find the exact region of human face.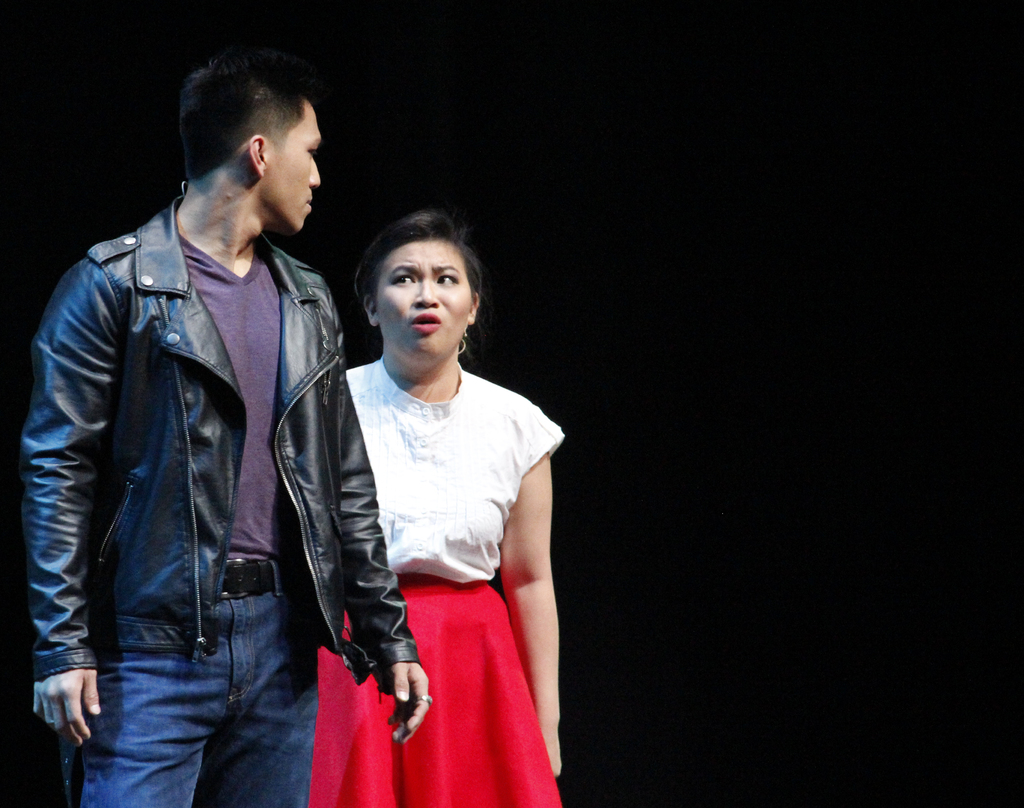
Exact region: (274, 112, 330, 232).
